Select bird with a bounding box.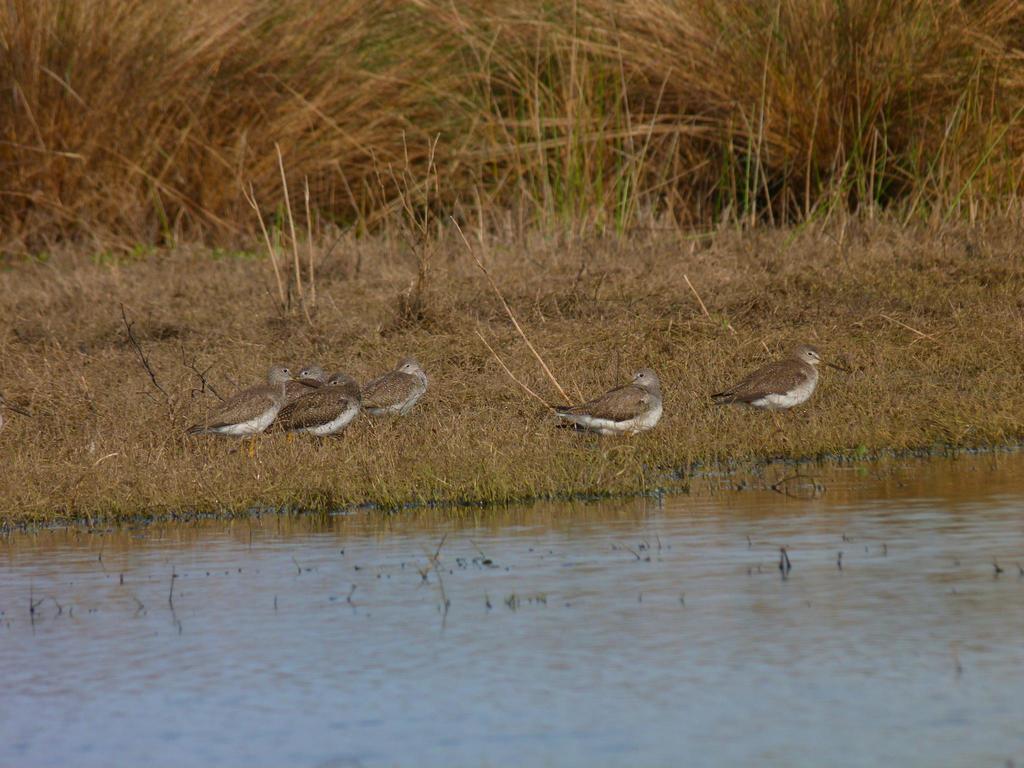
left=538, top=368, right=659, bottom=437.
